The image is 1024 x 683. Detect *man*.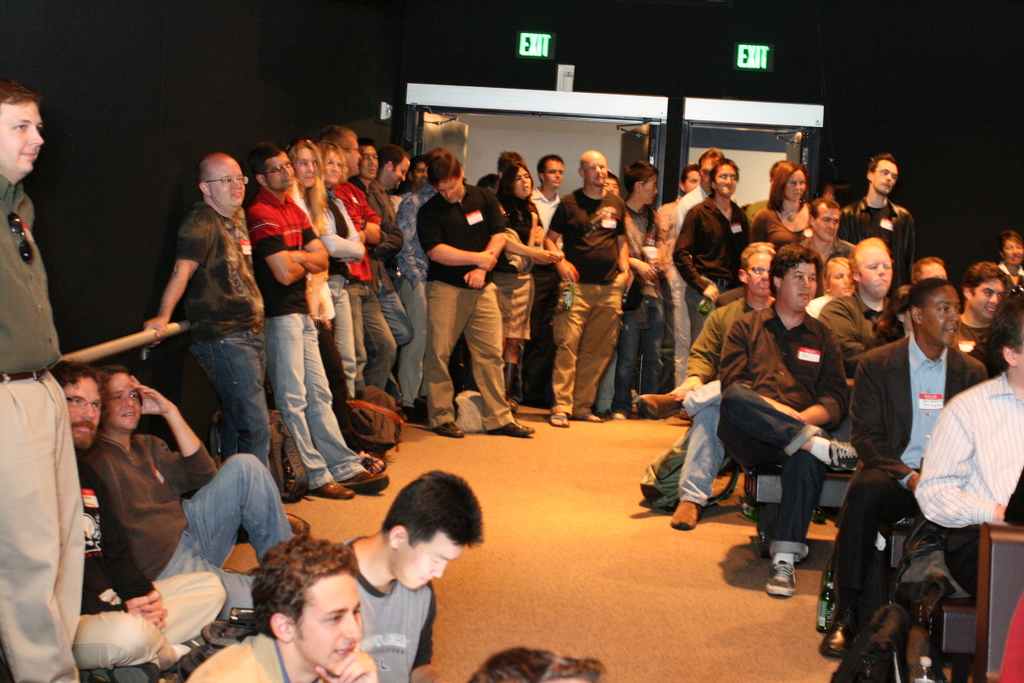
Detection: Rect(820, 235, 910, 393).
